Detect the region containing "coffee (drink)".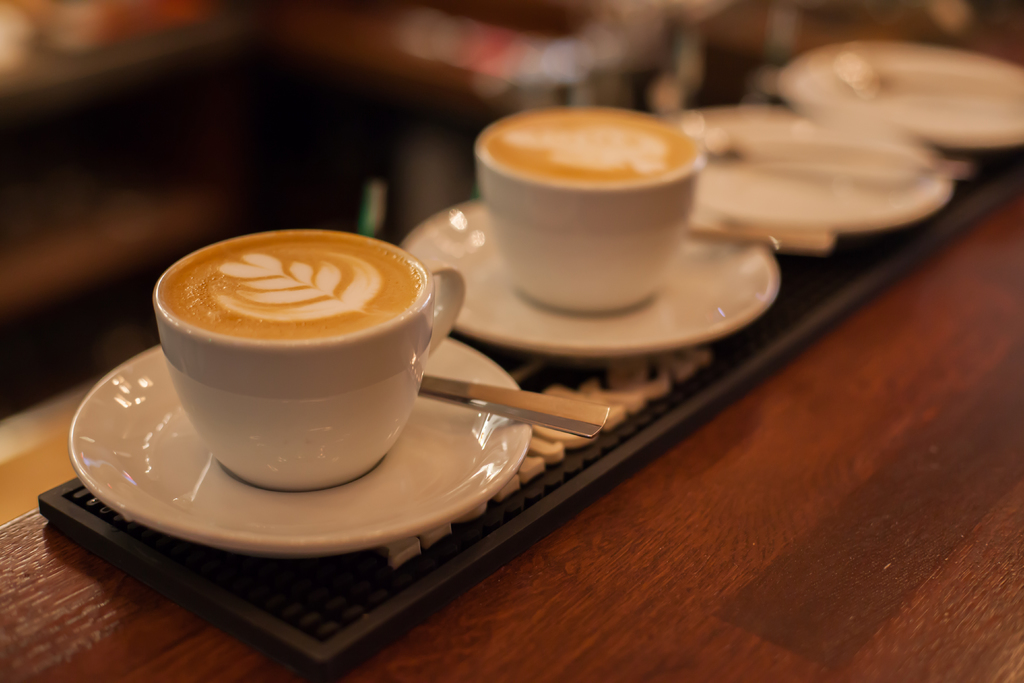
<box>143,233,442,504</box>.
